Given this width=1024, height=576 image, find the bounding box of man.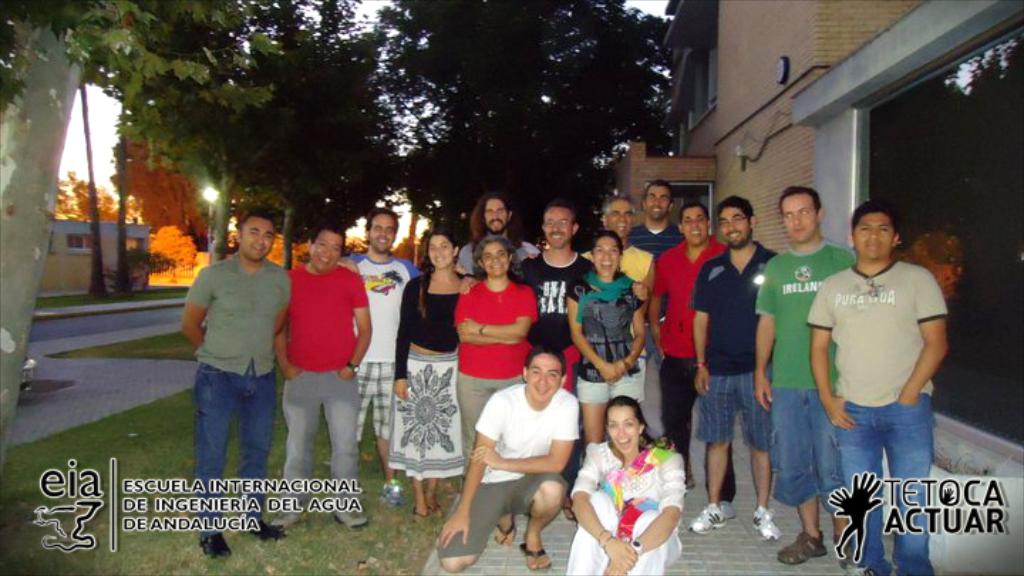
box=[579, 193, 661, 442].
